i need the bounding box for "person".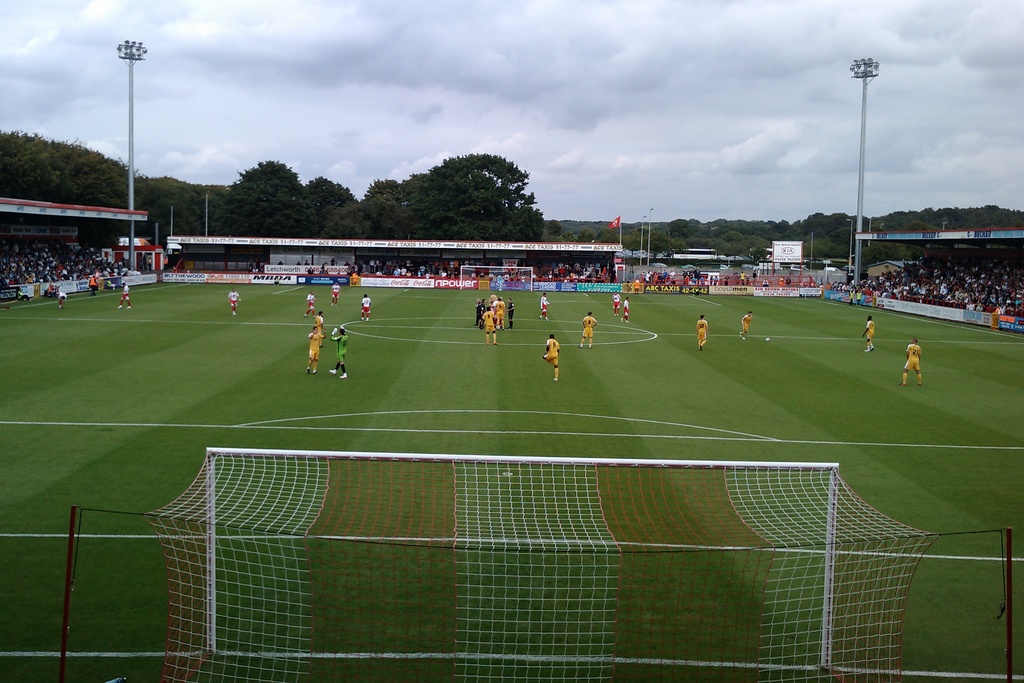
Here it is: crop(786, 279, 789, 282).
